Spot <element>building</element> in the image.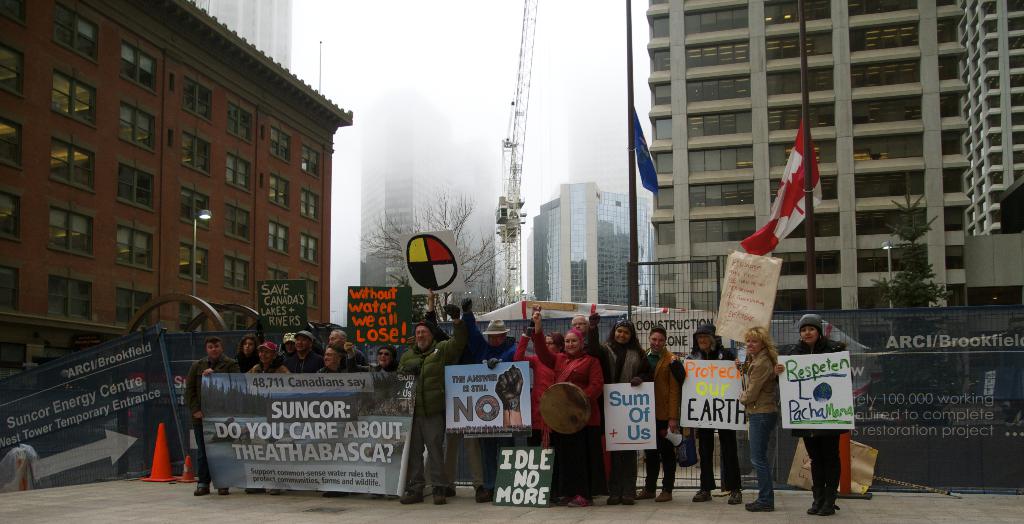
<element>building</element> found at 648 0 968 318.
